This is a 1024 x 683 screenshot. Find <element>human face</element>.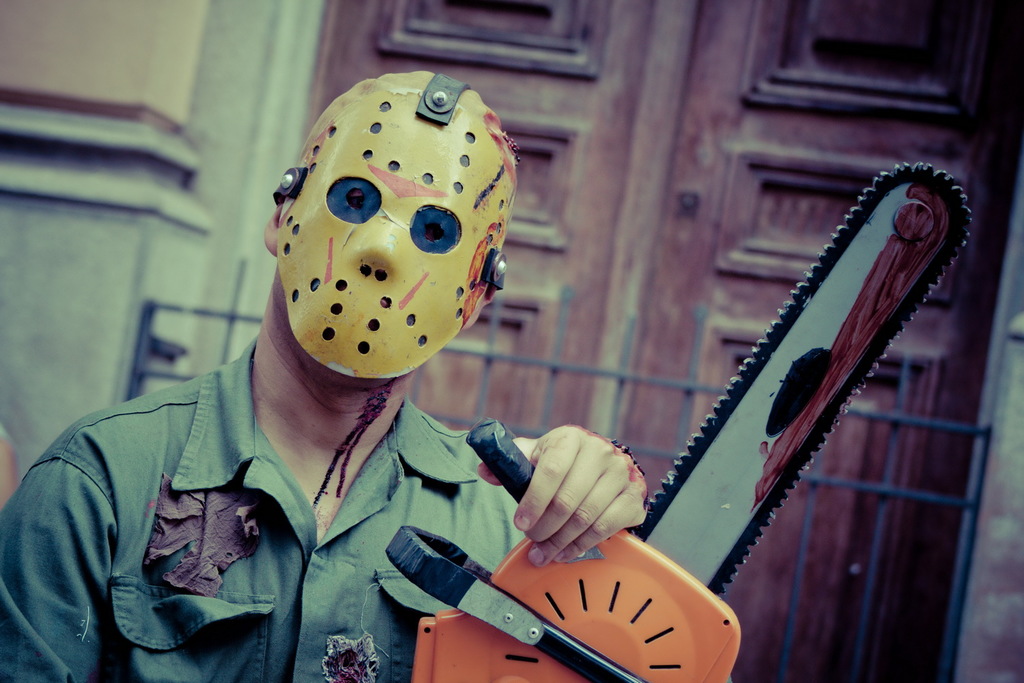
Bounding box: <box>272,95,509,366</box>.
